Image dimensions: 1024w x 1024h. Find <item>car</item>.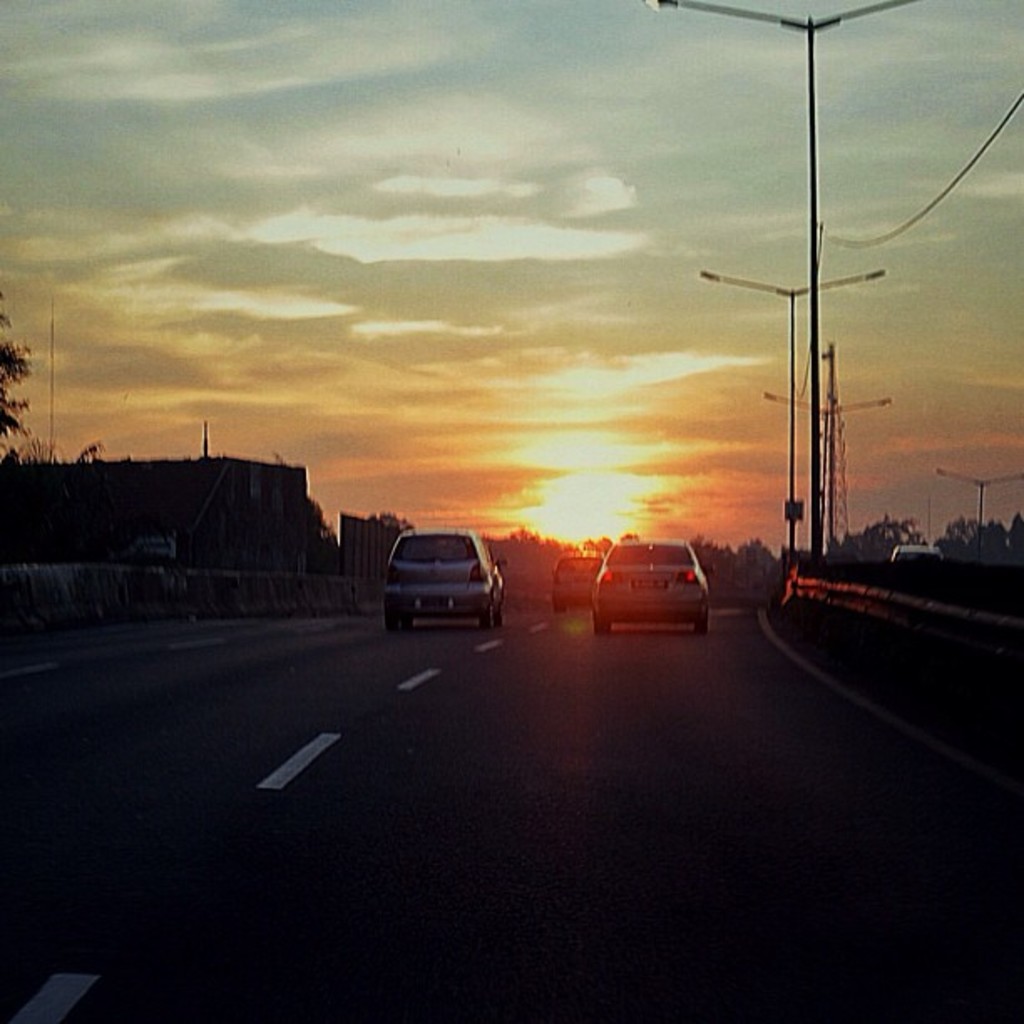
pyautogui.locateOnScreen(376, 525, 509, 627).
